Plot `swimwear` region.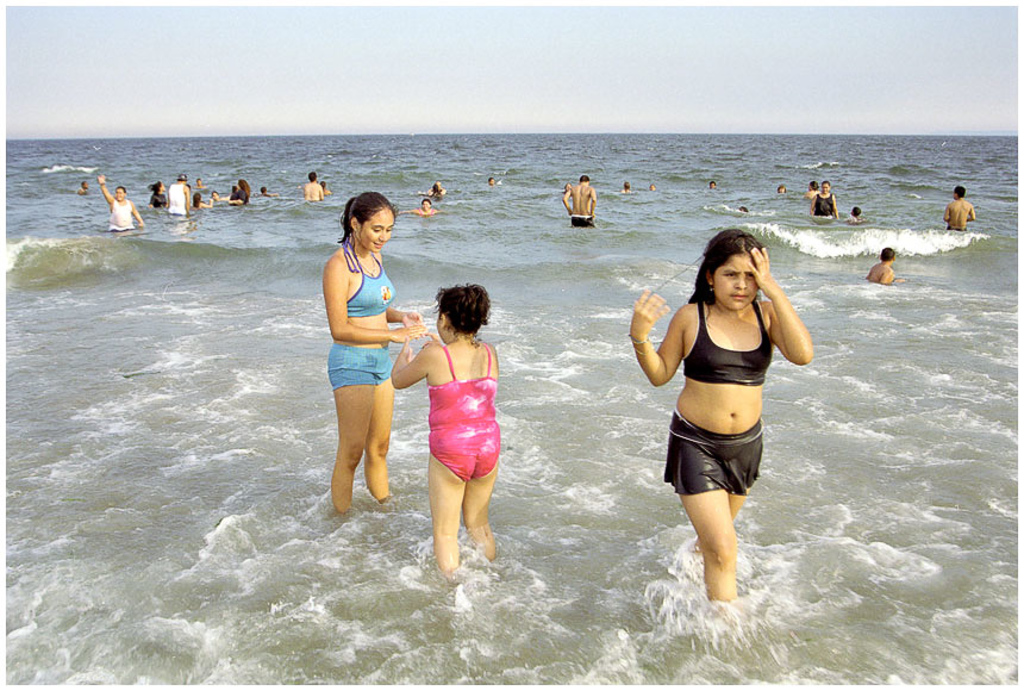
Plotted at box=[106, 195, 139, 235].
